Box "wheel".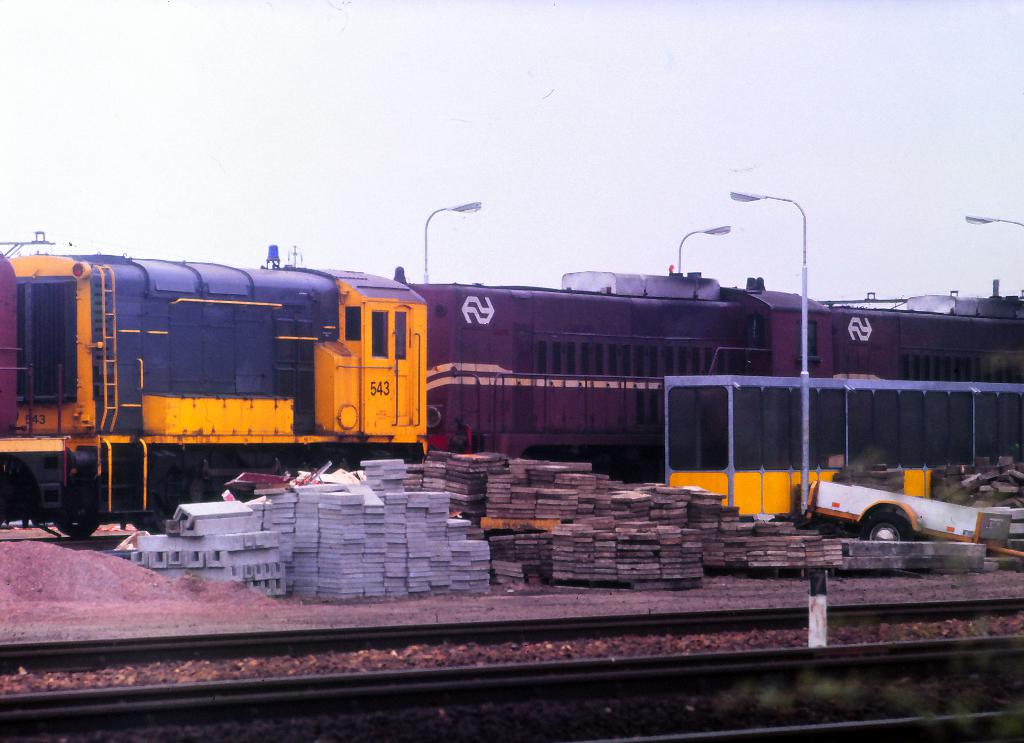
pyautogui.locateOnScreen(861, 514, 917, 539).
